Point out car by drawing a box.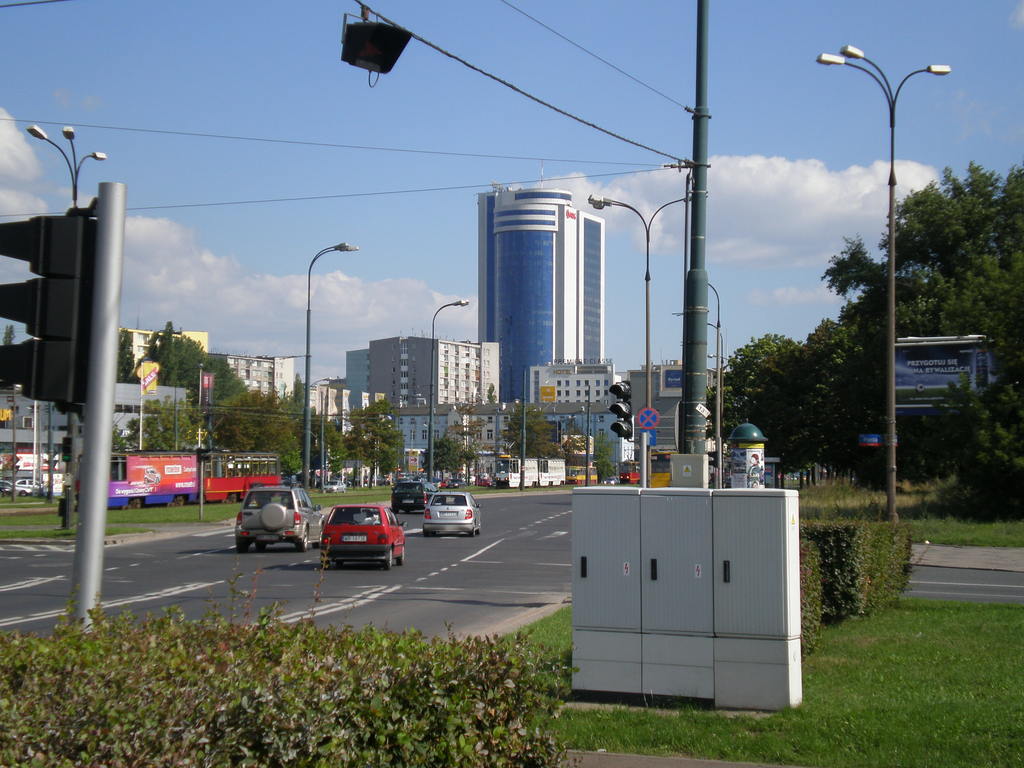
[6,485,31,499].
